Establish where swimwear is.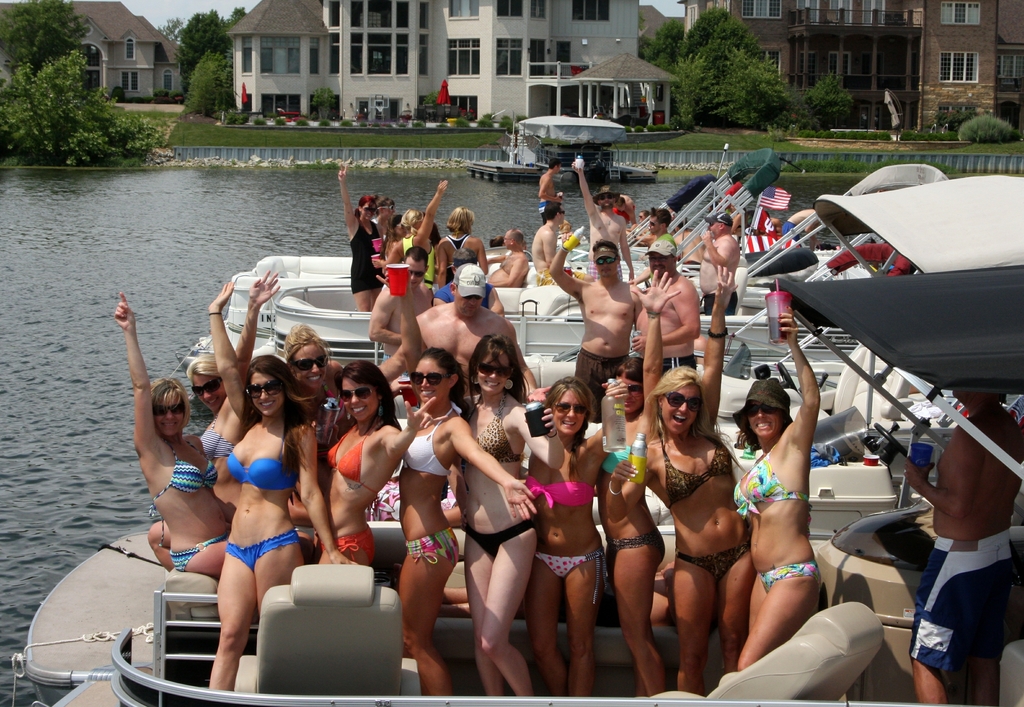
Established at (226, 448, 293, 494).
